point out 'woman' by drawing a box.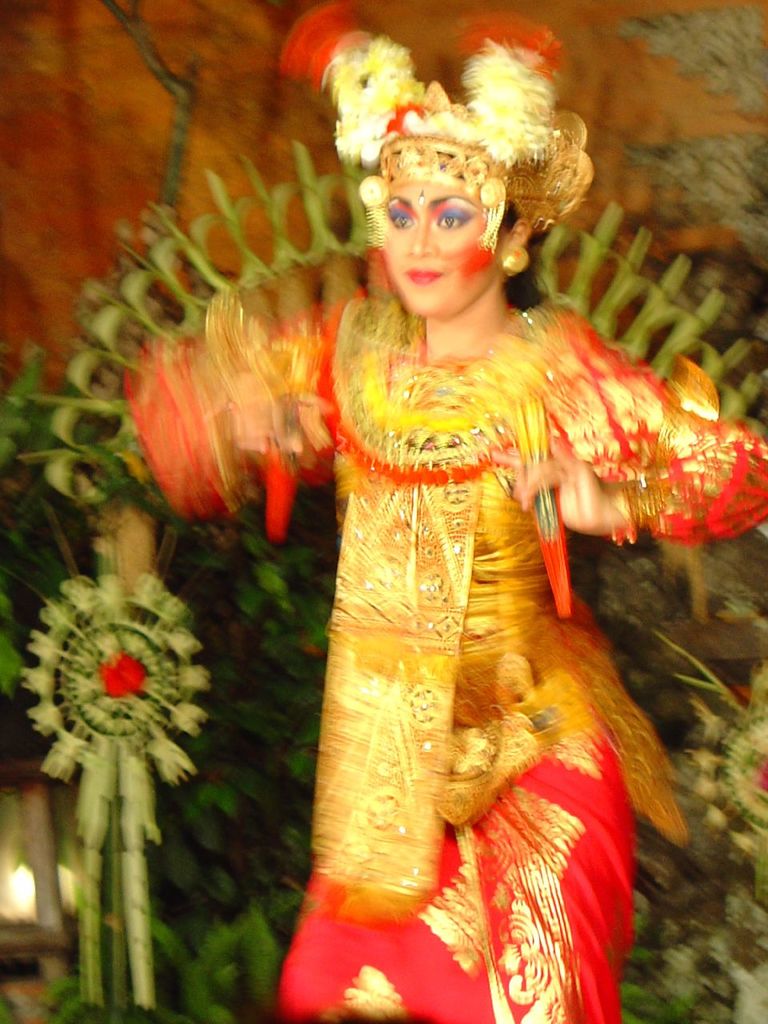
bbox=(166, 65, 712, 979).
